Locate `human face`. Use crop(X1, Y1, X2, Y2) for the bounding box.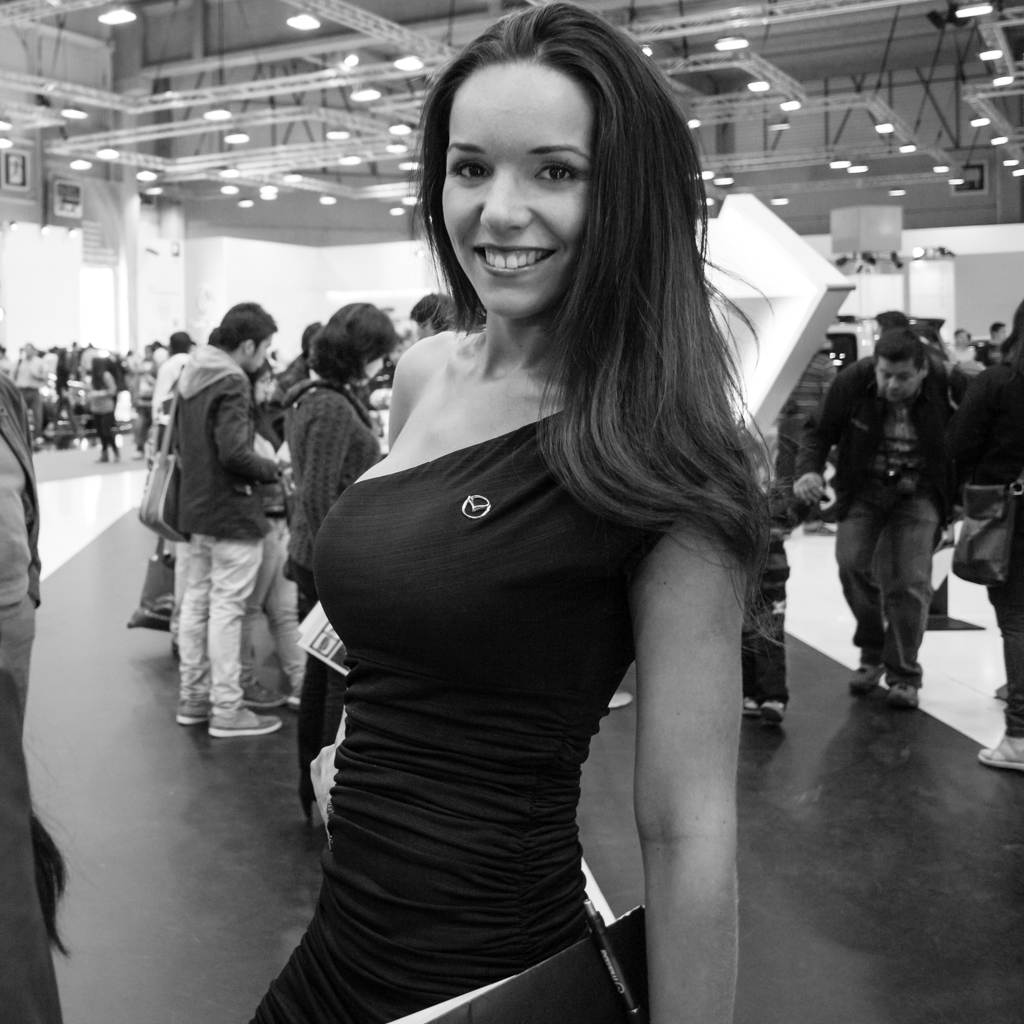
crop(359, 358, 379, 383).
